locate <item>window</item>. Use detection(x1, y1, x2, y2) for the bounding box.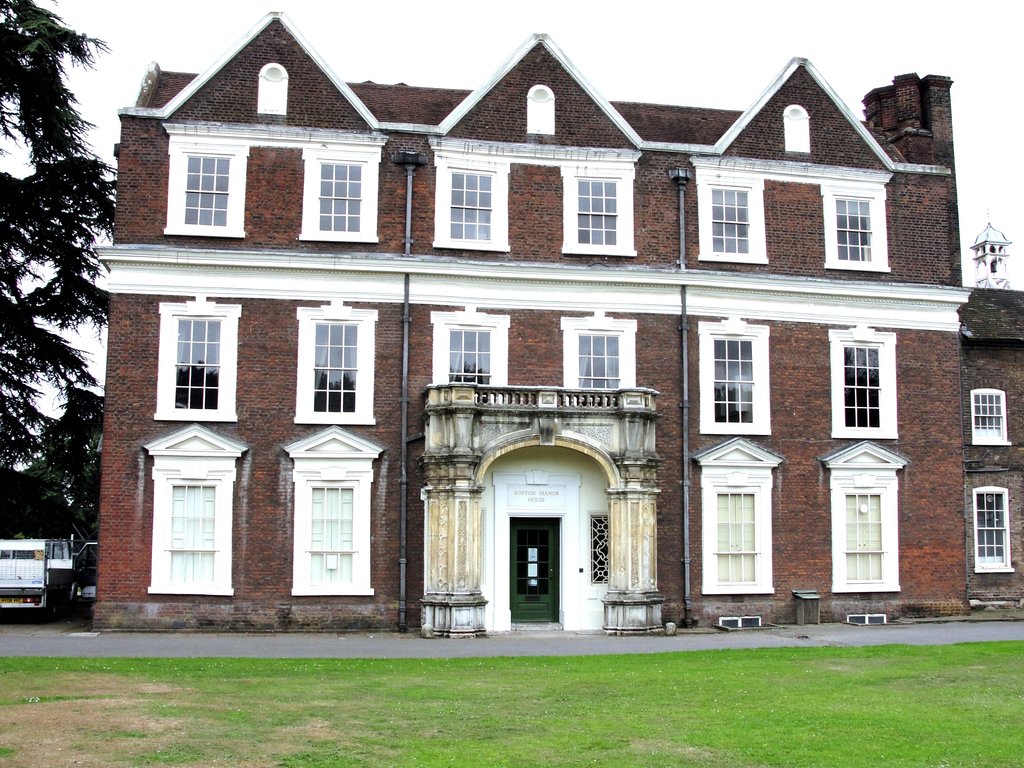
detection(692, 435, 783, 595).
